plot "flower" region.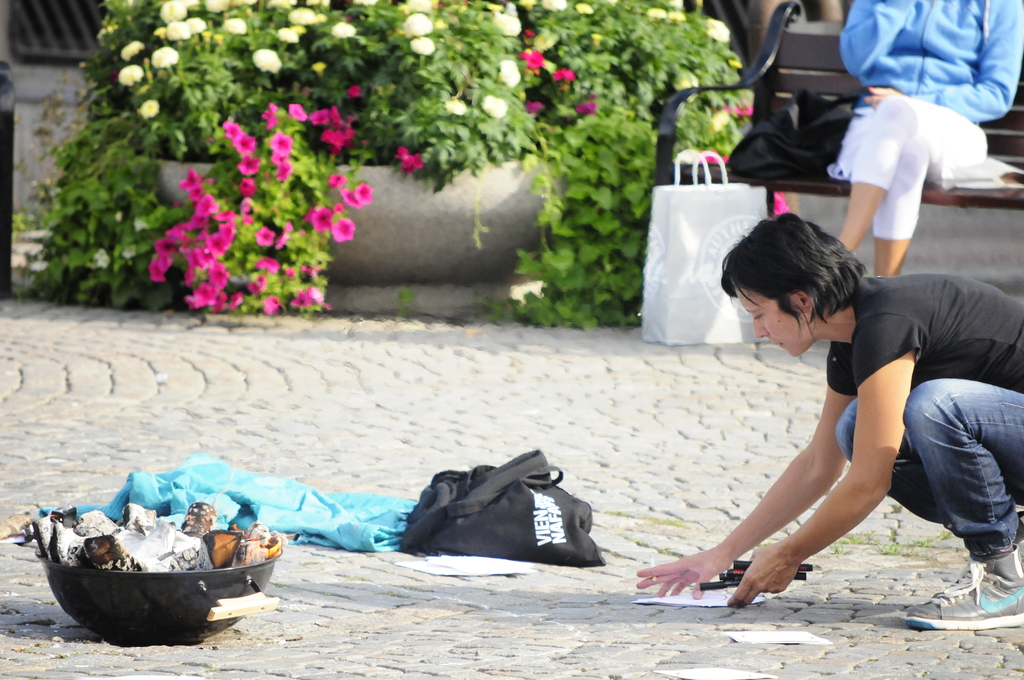
Plotted at l=676, t=67, r=700, b=97.
